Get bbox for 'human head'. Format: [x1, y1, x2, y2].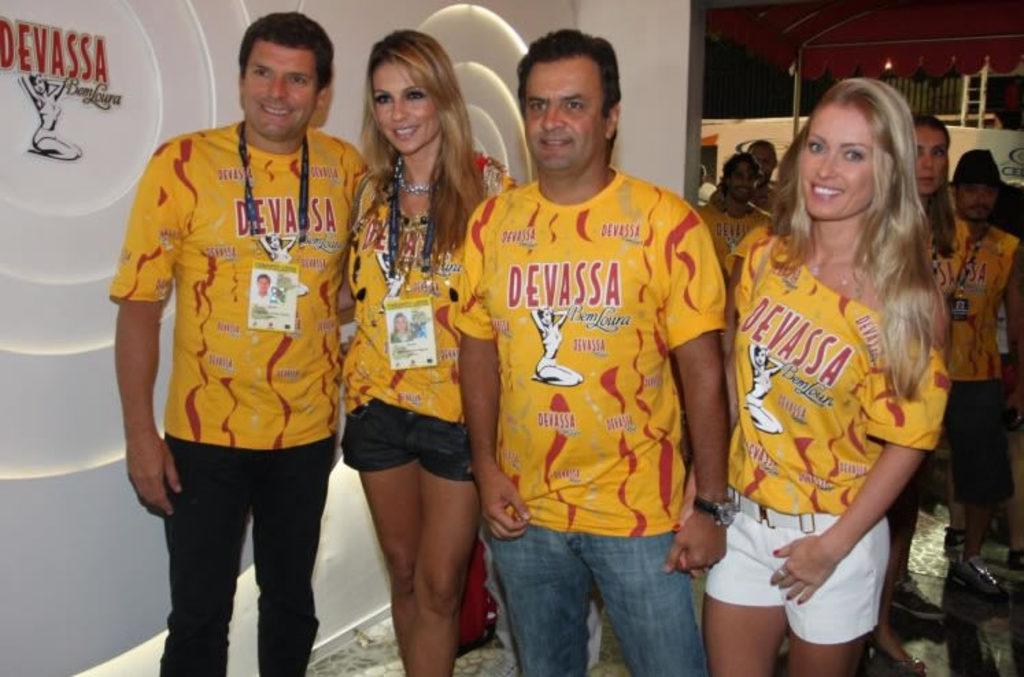
[208, 12, 336, 141].
